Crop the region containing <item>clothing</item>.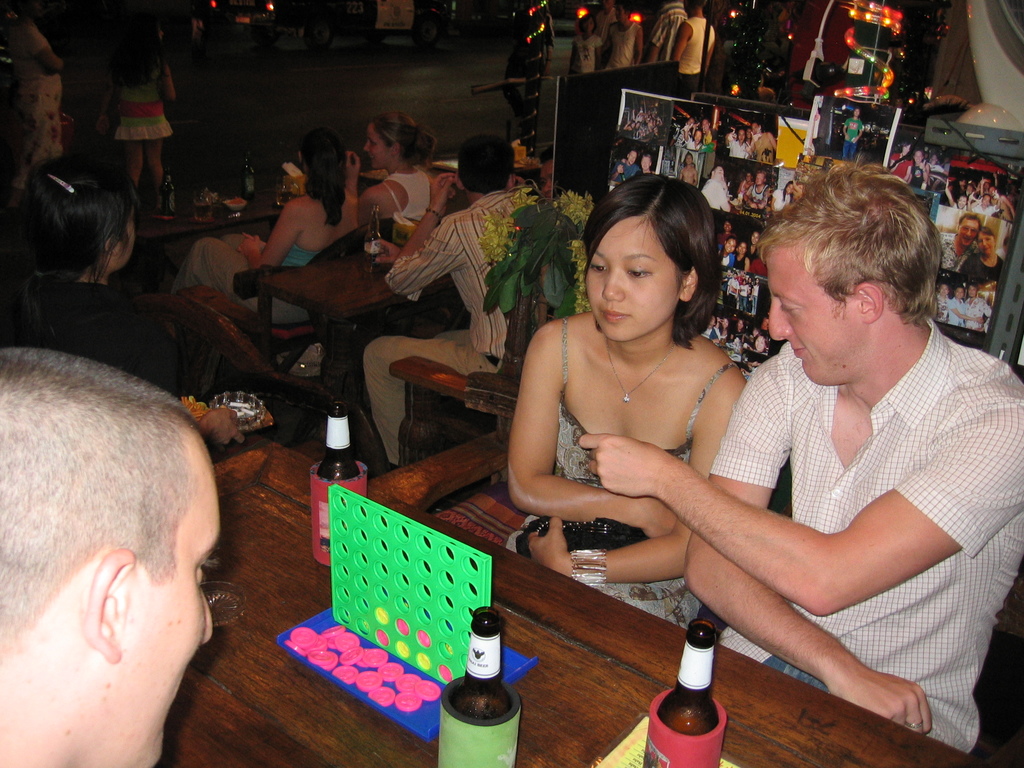
Crop region: locate(610, 151, 639, 182).
